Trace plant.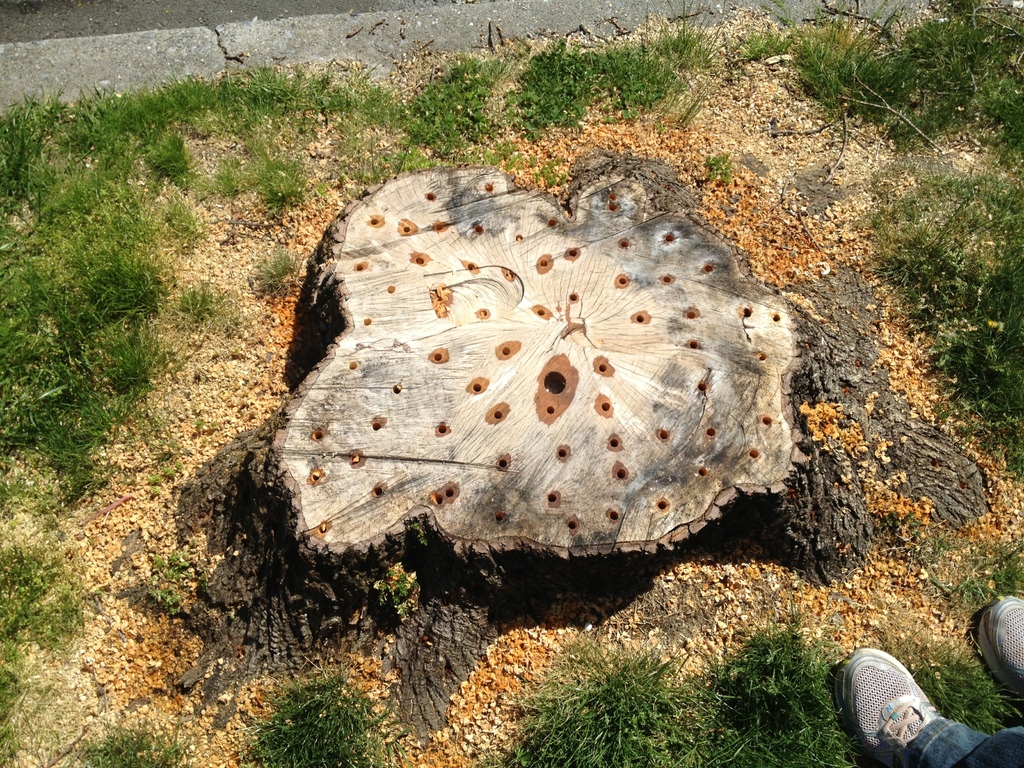
Traced to [left=476, top=630, right=715, bottom=764].
